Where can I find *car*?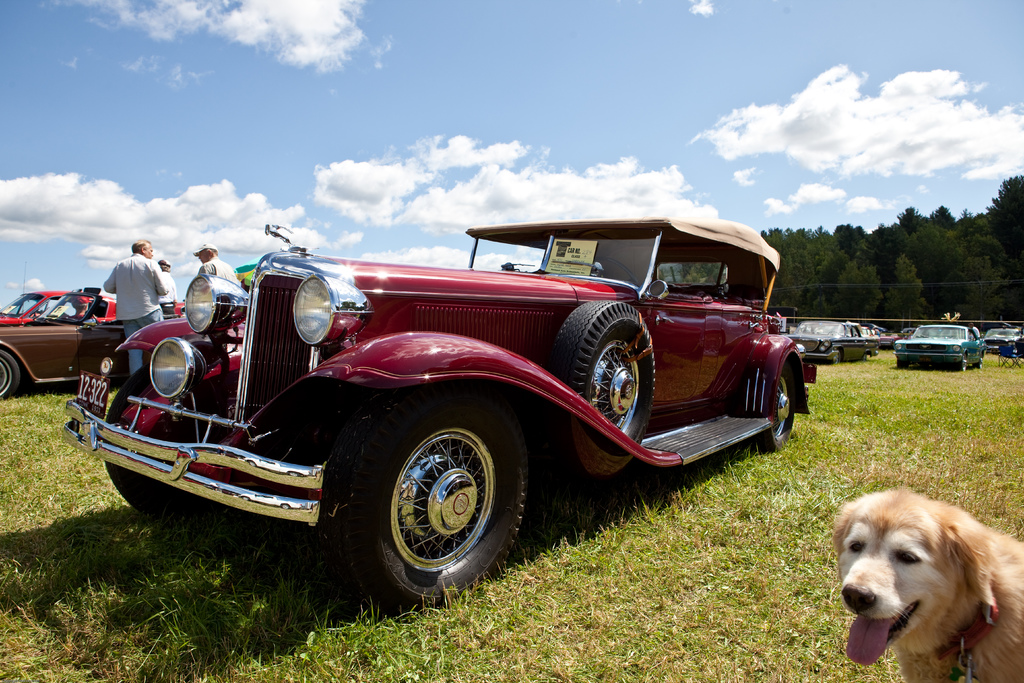
You can find it at [975,324,1023,362].
